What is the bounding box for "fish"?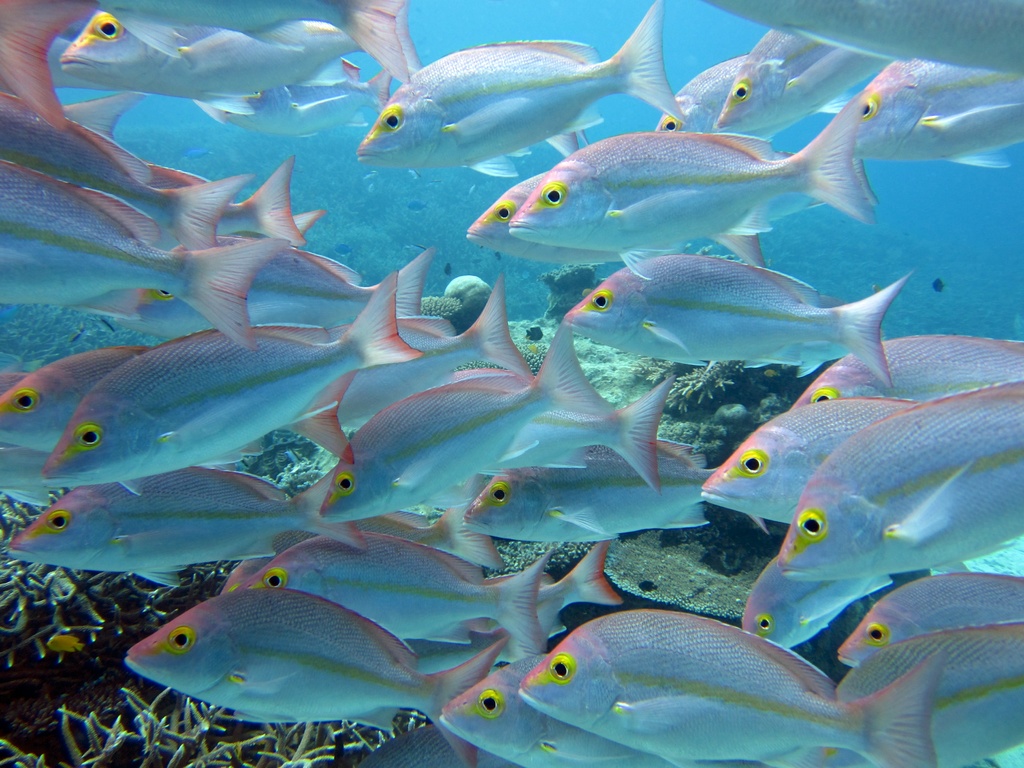
bbox=(852, 58, 1023, 164).
